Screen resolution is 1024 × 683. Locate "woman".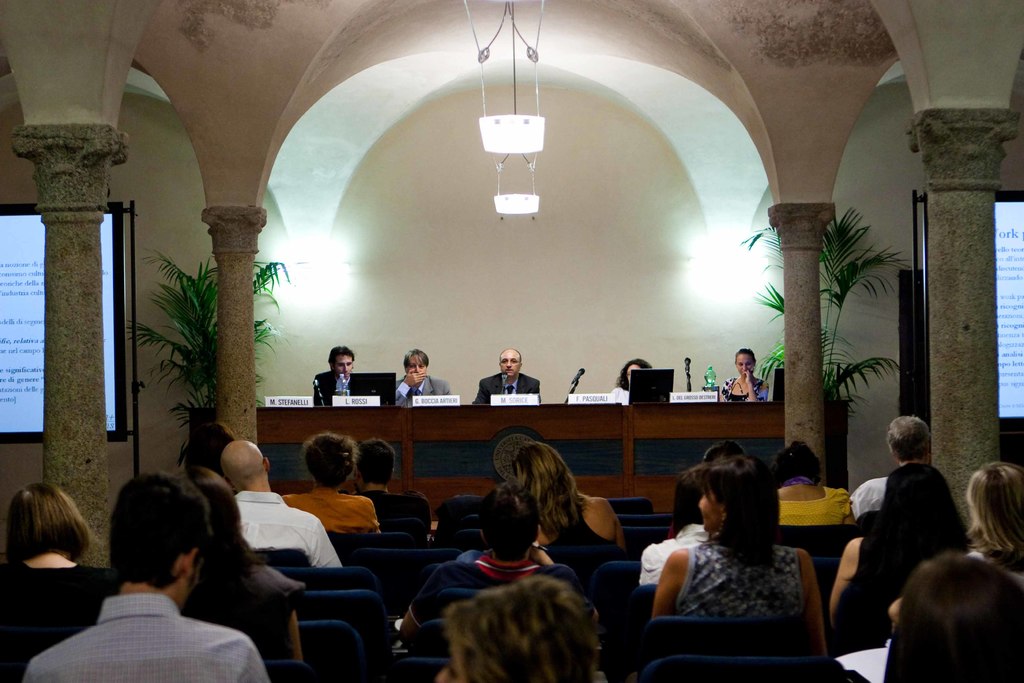
BBox(653, 456, 829, 650).
